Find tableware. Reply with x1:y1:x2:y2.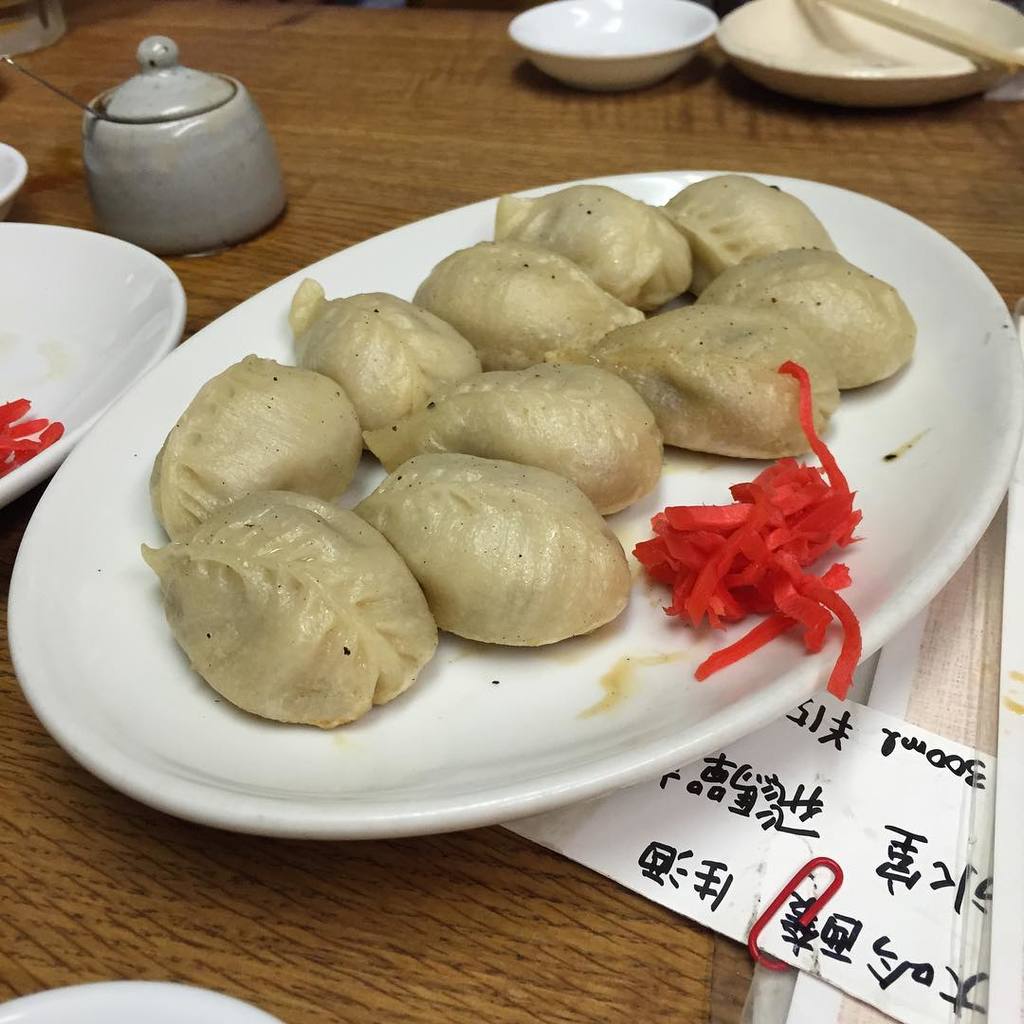
0:978:283:1023.
